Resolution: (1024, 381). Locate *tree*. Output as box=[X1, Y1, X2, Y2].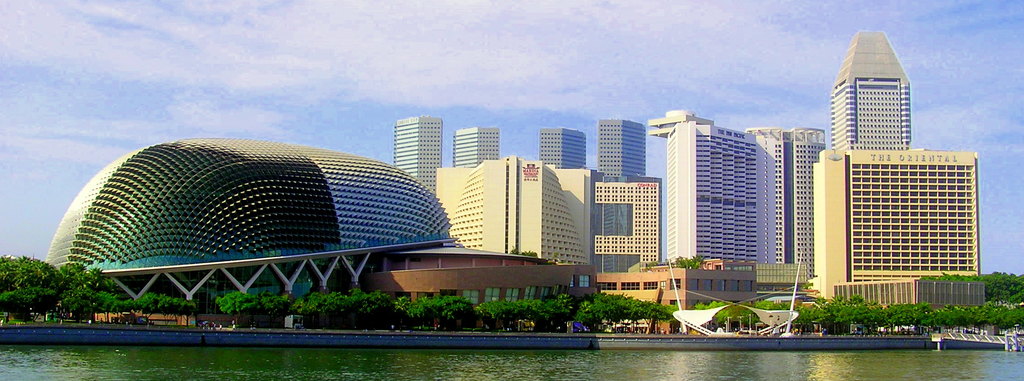
box=[929, 305, 955, 335].
